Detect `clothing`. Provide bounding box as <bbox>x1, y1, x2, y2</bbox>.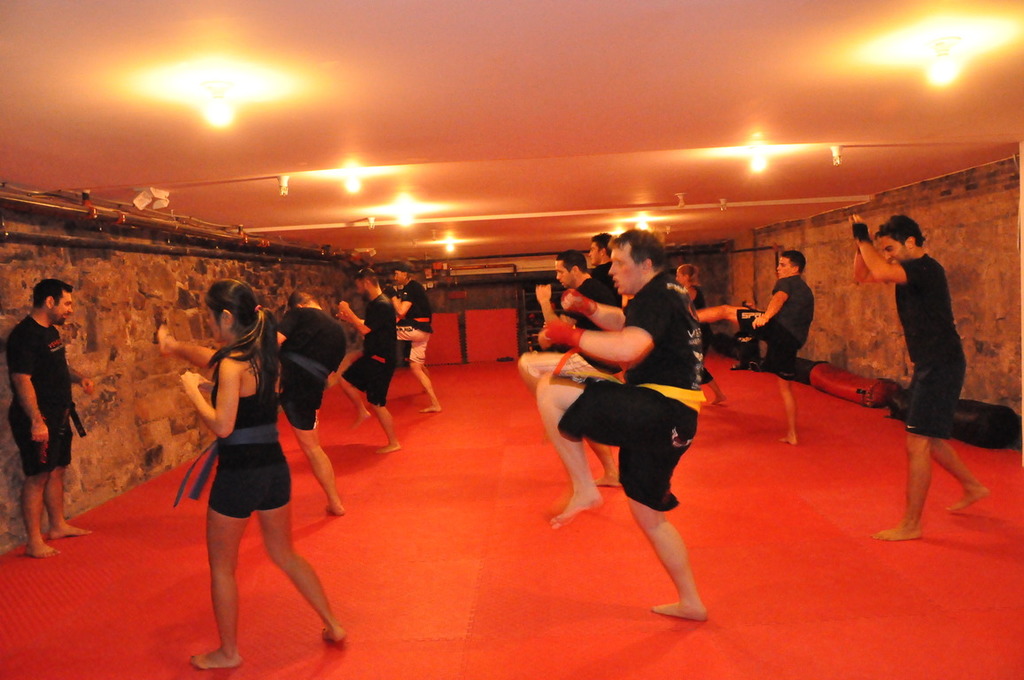
<bbox>338, 290, 403, 411</bbox>.
